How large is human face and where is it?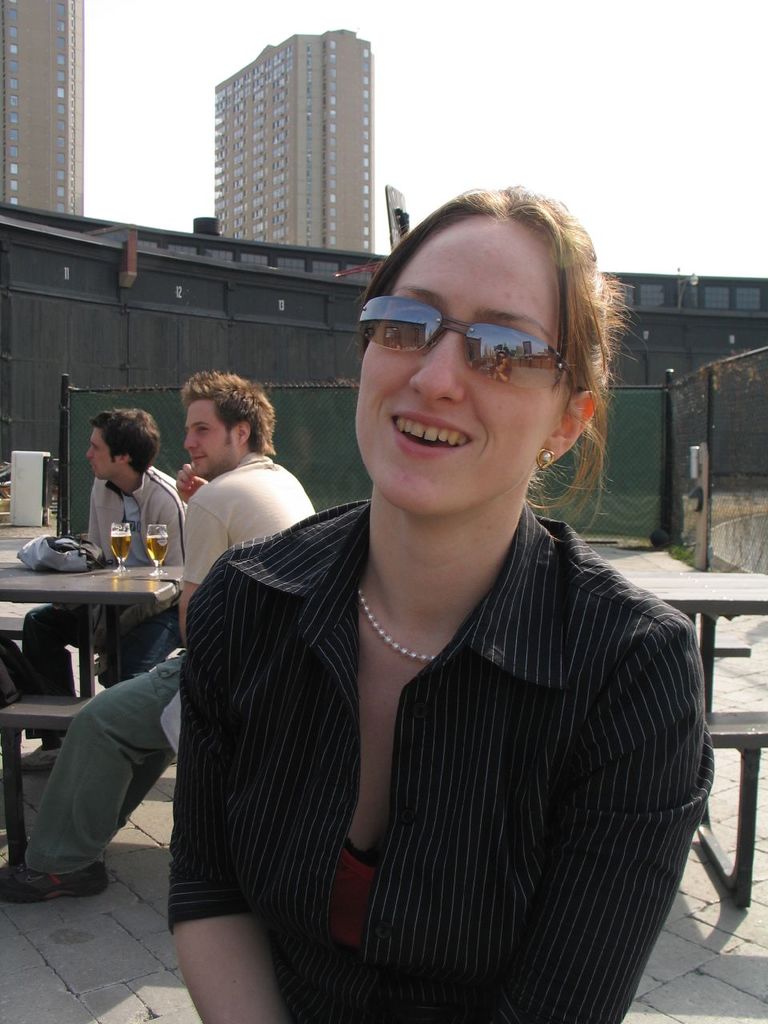
Bounding box: region(88, 432, 119, 482).
